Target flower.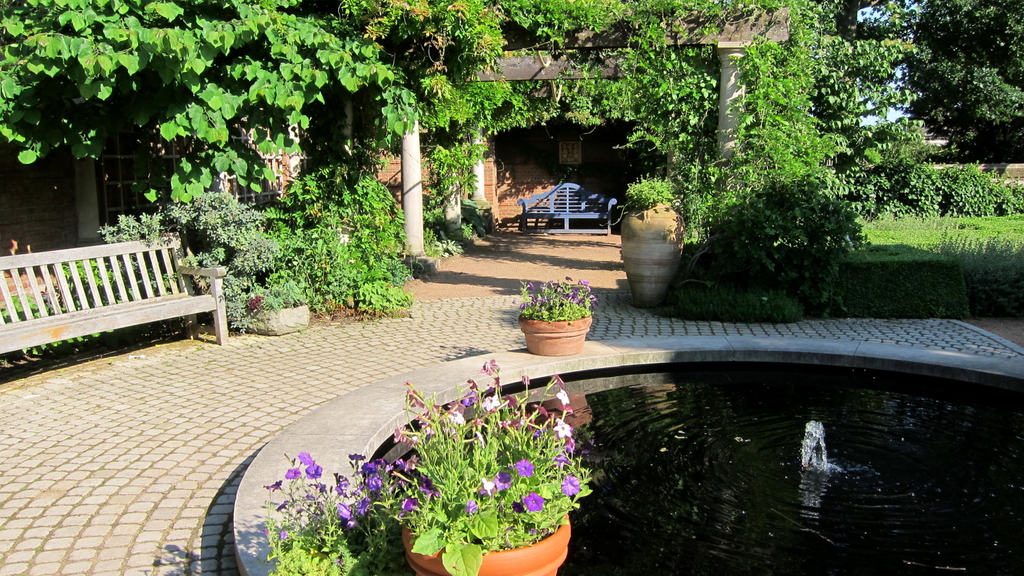
Target region: [left=518, top=490, right=545, bottom=511].
